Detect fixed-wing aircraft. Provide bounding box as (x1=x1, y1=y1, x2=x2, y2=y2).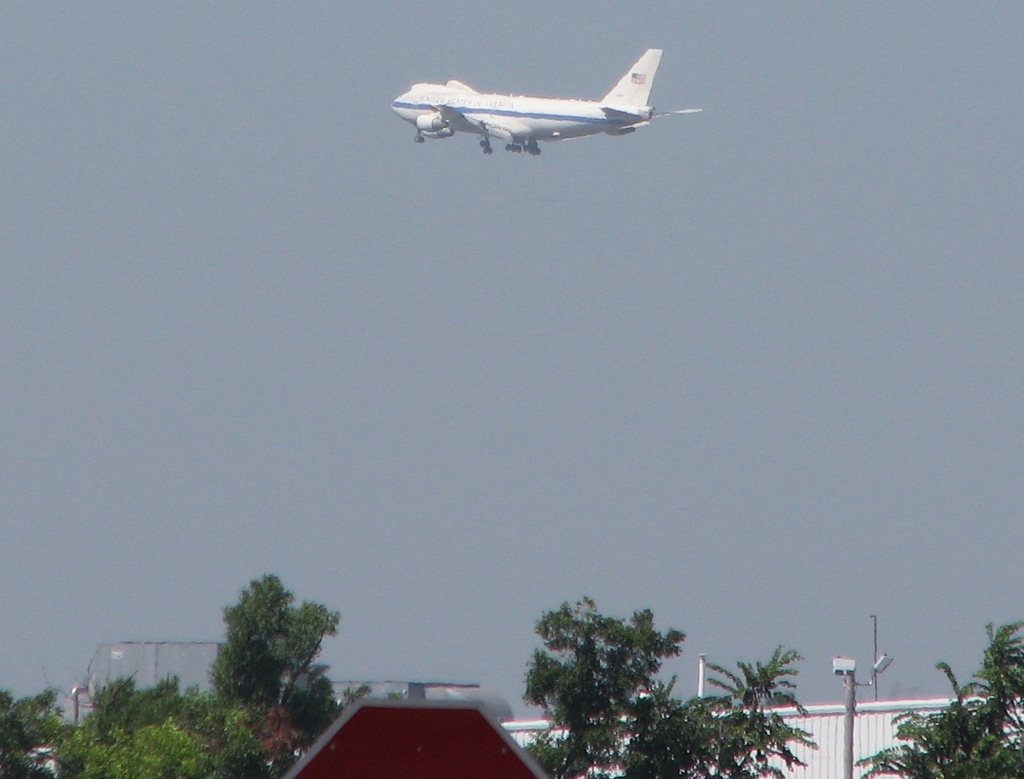
(x1=393, y1=49, x2=704, y2=156).
